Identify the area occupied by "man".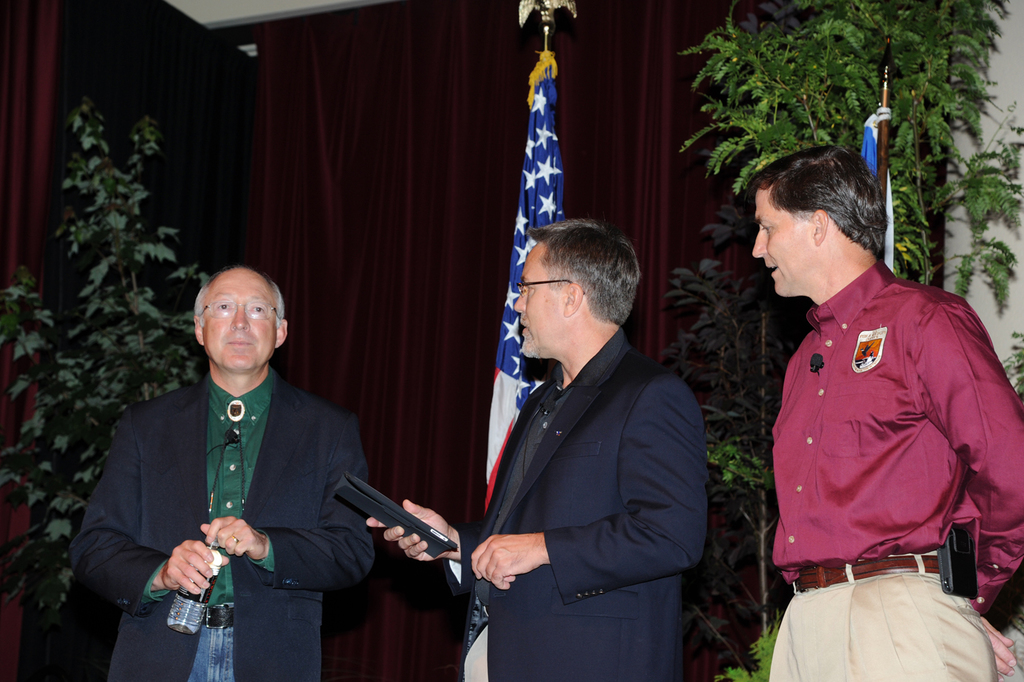
Area: box=[77, 267, 372, 681].
